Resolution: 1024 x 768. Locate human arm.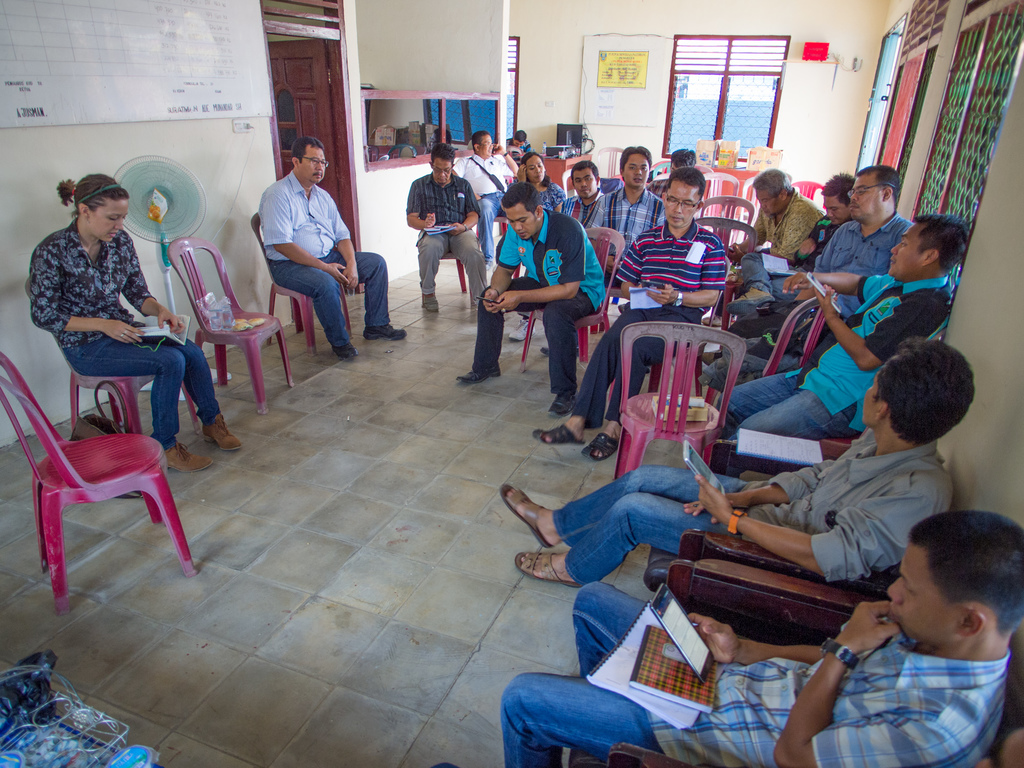
{"left": 792, "top": 214, "right": 824, "bottom": 260}.
